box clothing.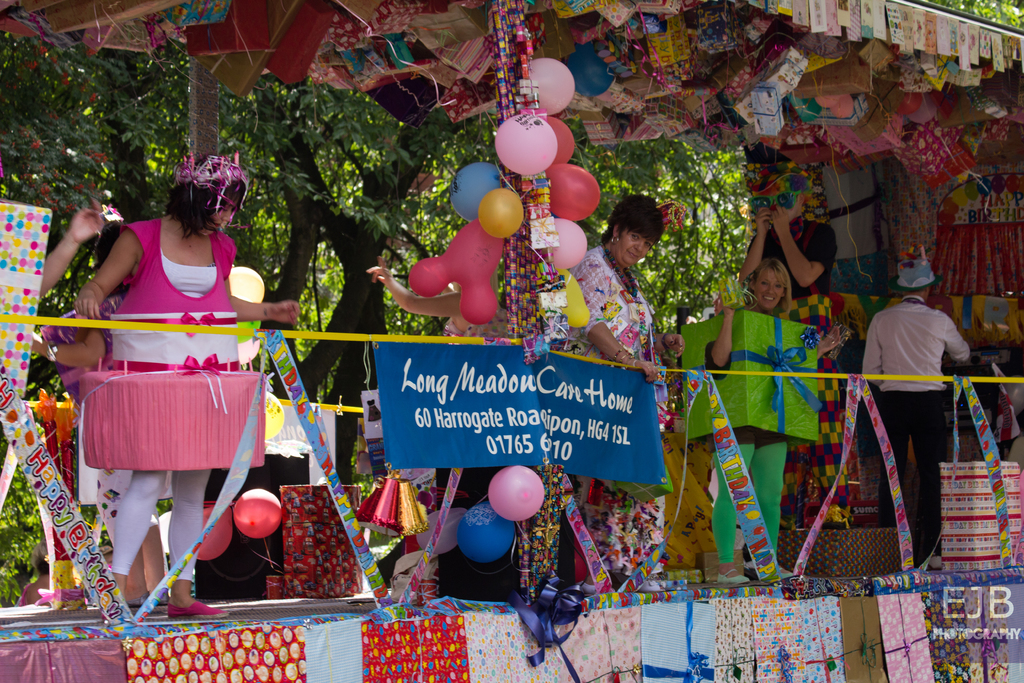
(x1=712, y1=308, x2=788, y2=566).
